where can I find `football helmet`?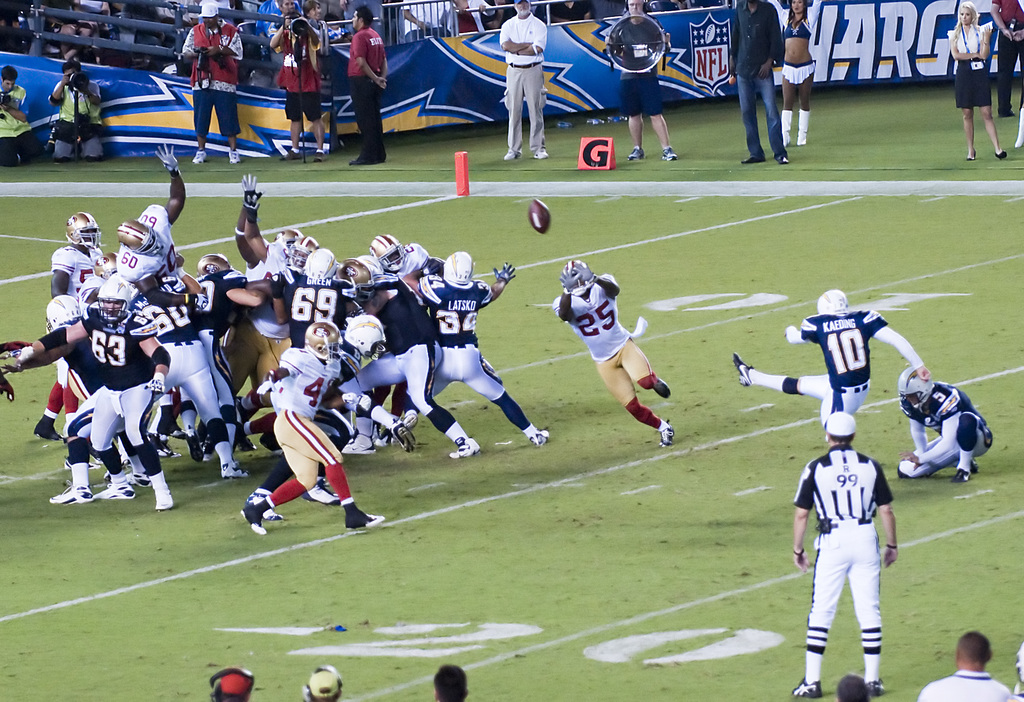
You can find it at pyautogui.locateOnScreen(346, 310, 388, 355).
